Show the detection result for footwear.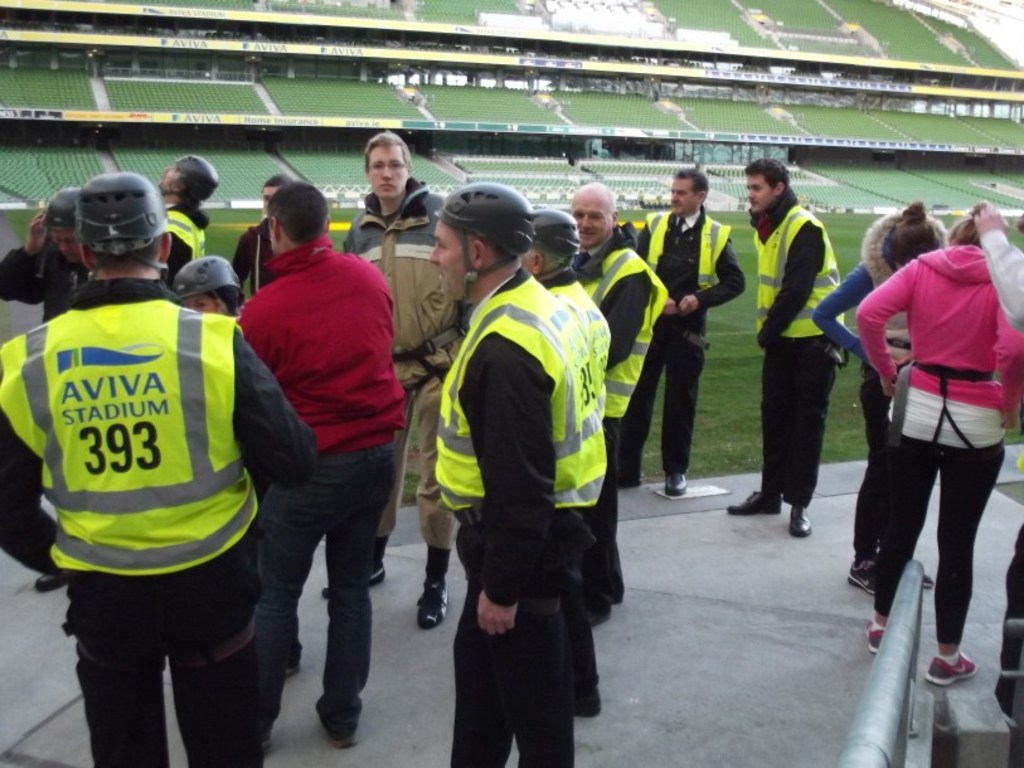
detection(324, 536, 384, 598).
